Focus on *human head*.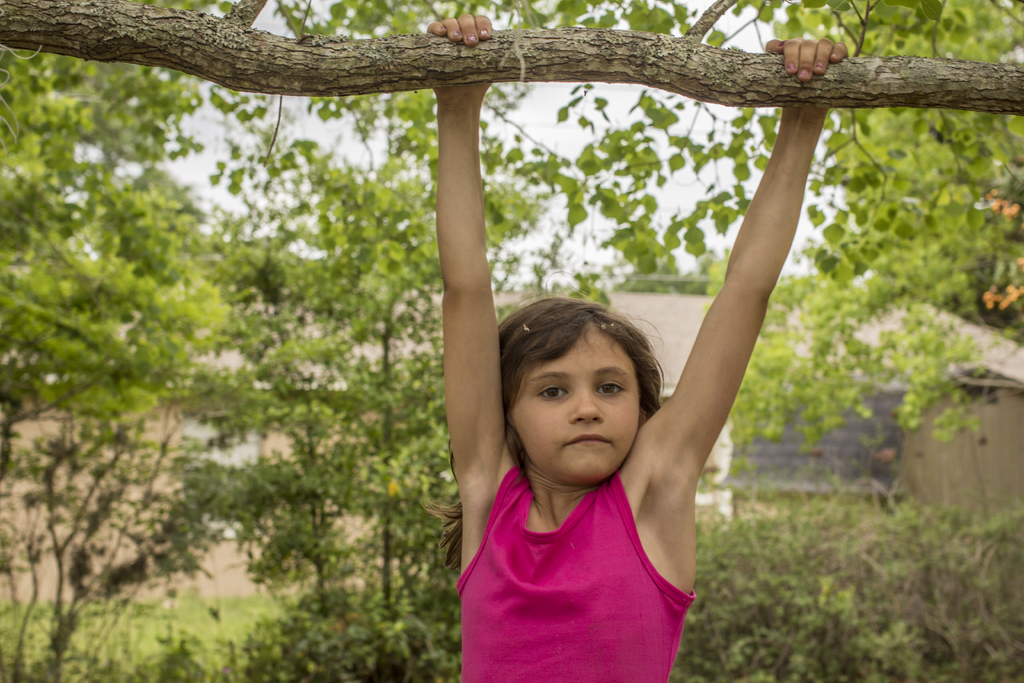
Focused at BBox(490, 299, 669, 496).
